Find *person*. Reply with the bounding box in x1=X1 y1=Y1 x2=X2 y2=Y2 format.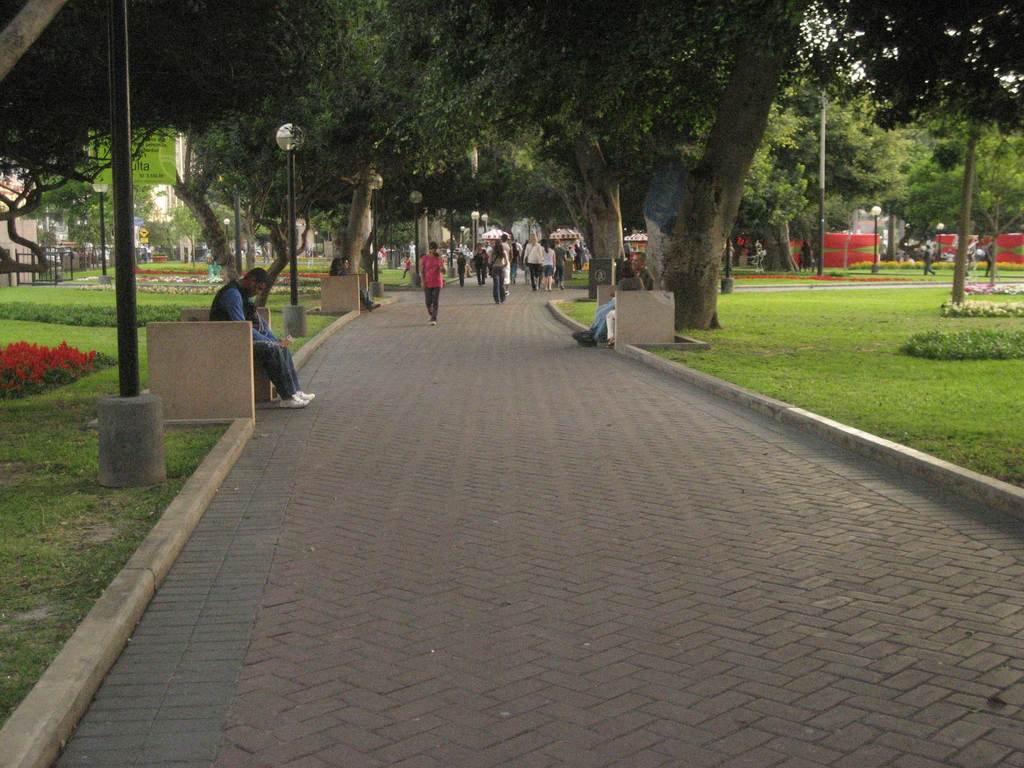
x1=541 y1=239 x2=556 y2=291.
